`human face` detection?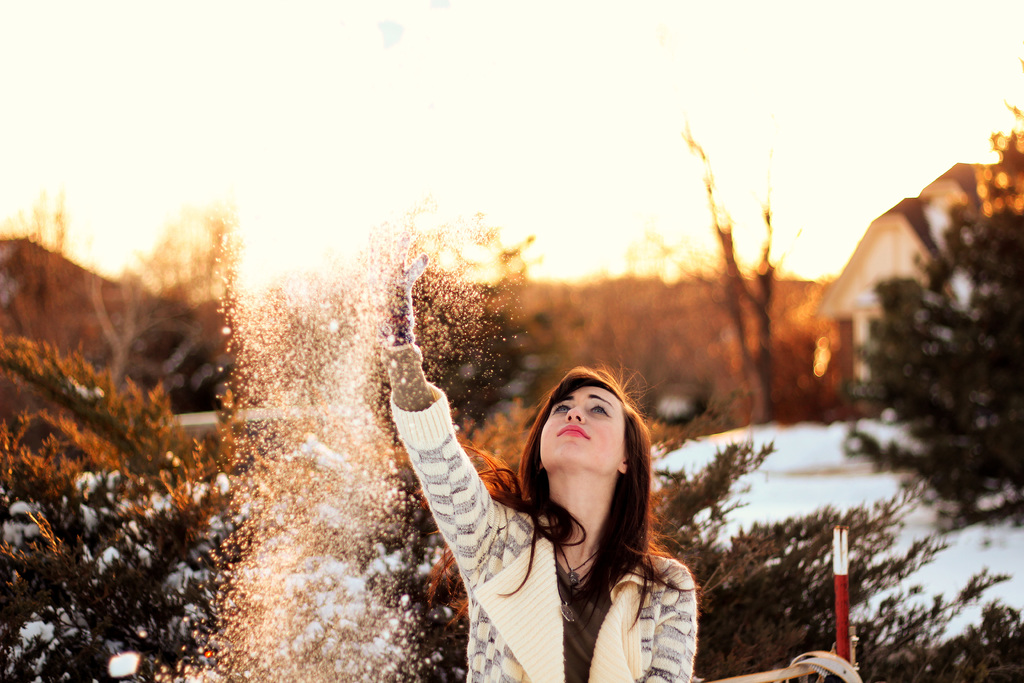
<bbox>544, 385, 628, 481</bbox>
